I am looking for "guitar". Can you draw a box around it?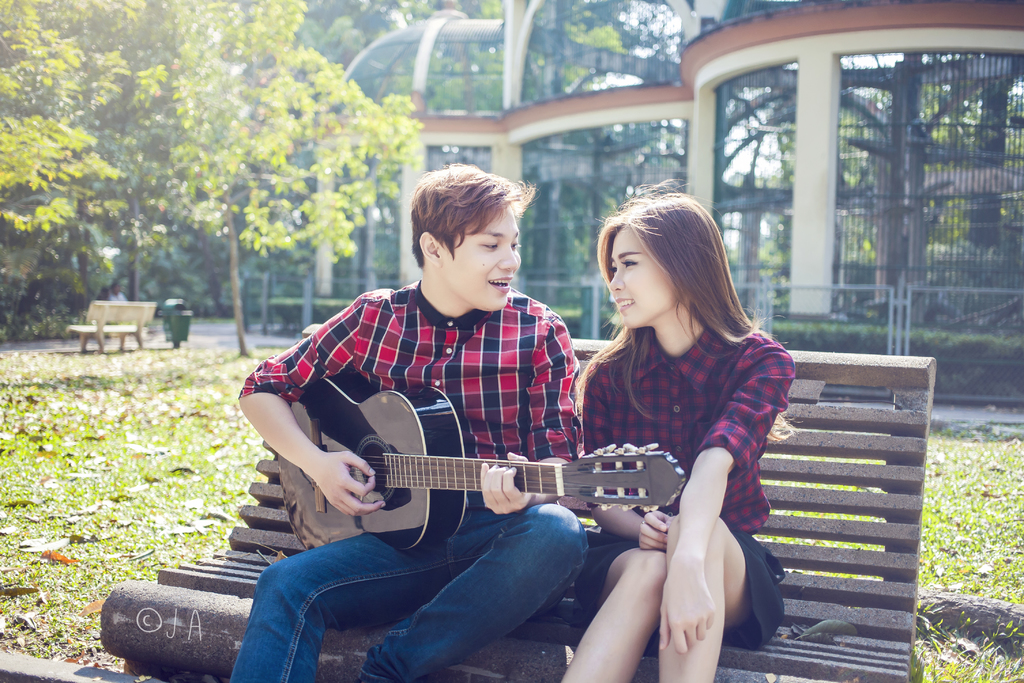
Sure, the bounding box is [left=237, top=381, right=660, bottom=570].
